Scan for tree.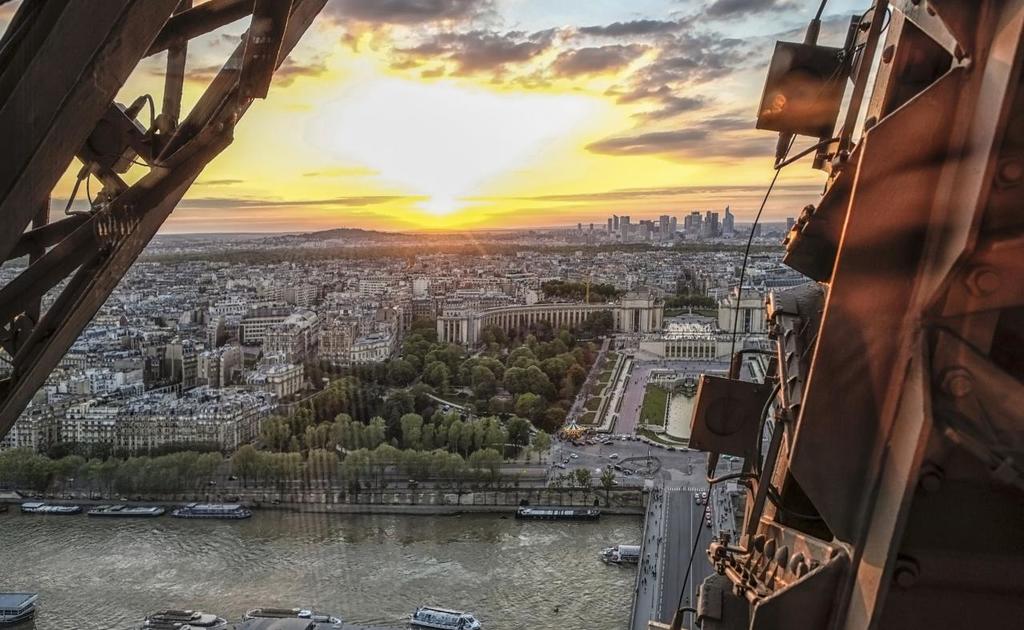
Scan result: [571, 357, 584, 384].
